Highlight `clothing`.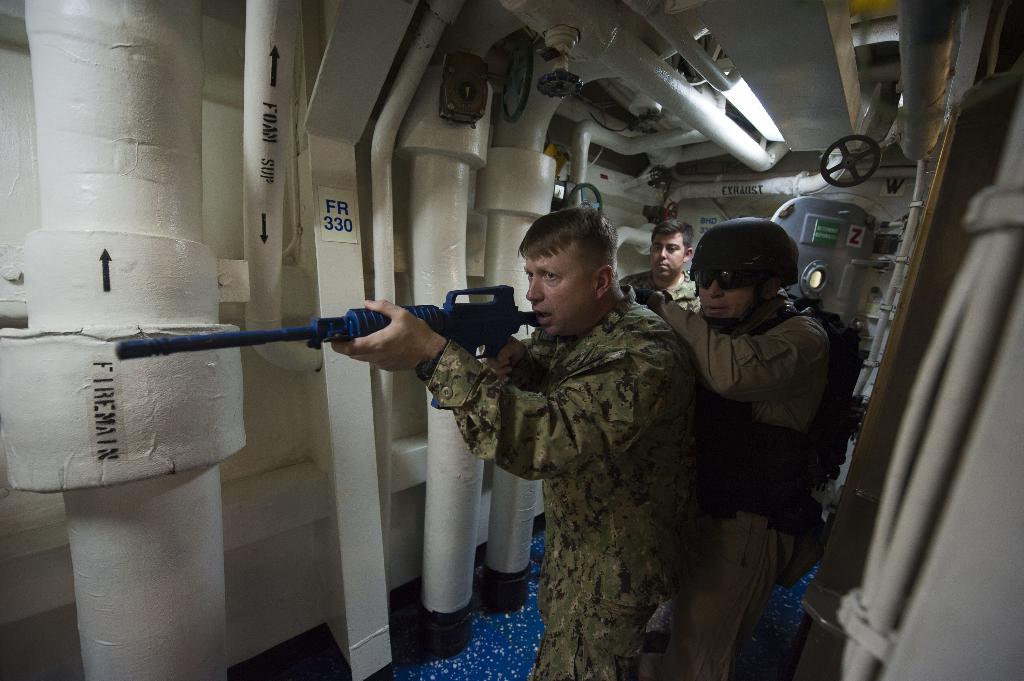
Highlighted region: 628:271:702:317.
